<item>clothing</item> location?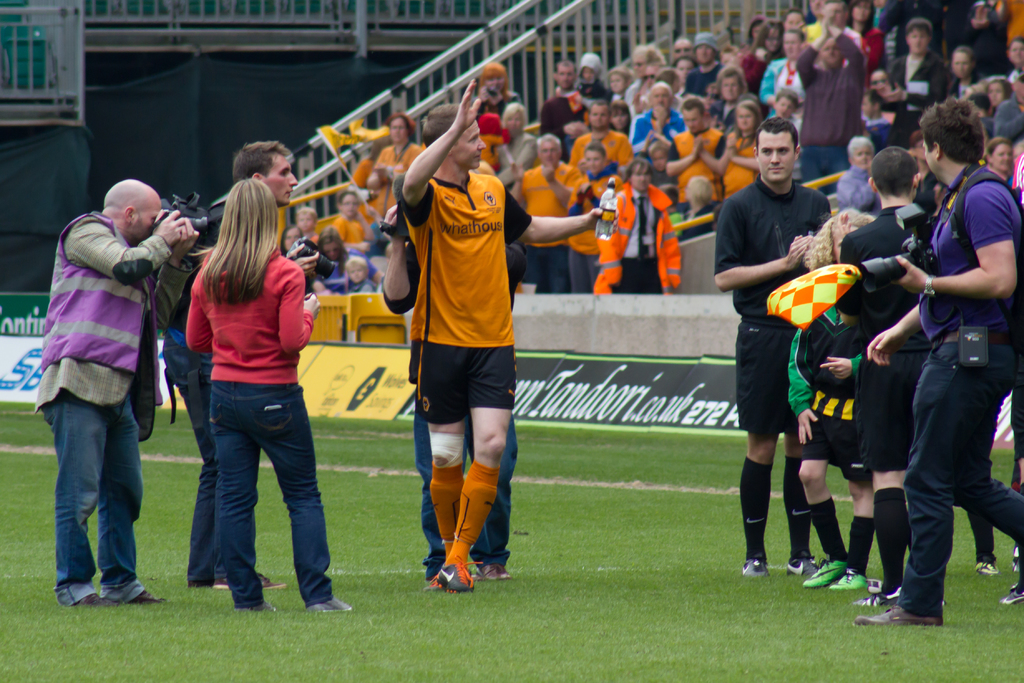
[x1=502, y1=133, x2=544, y2=194]
